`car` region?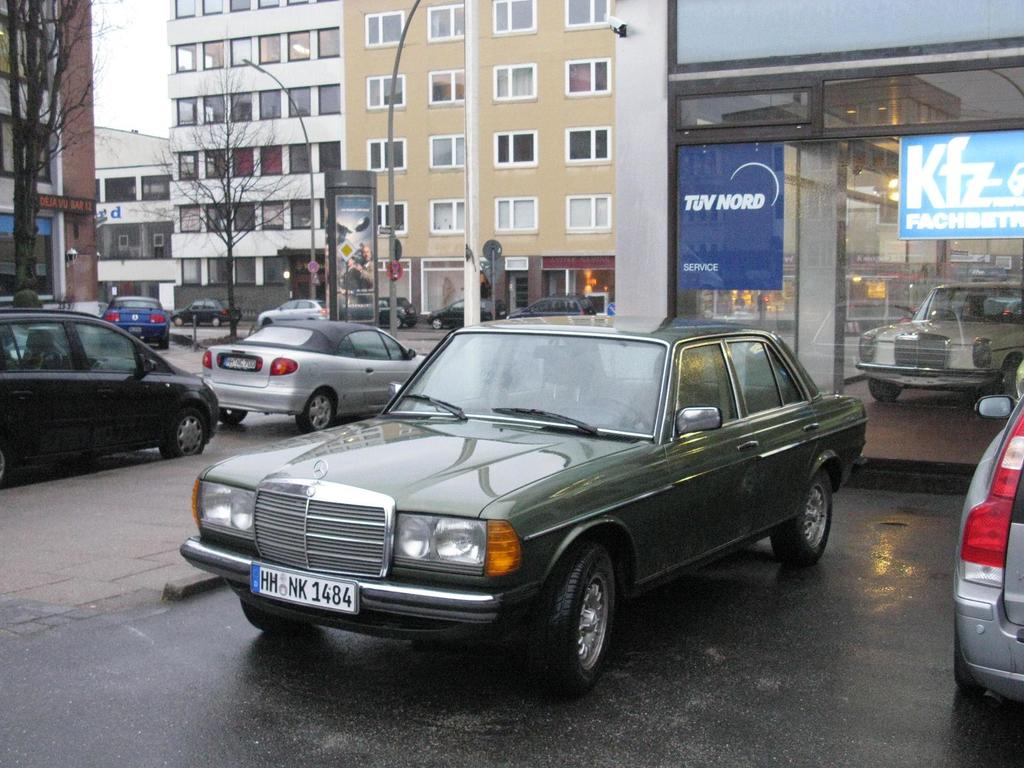
[left=178, top=316, right=868, bottom=701]
